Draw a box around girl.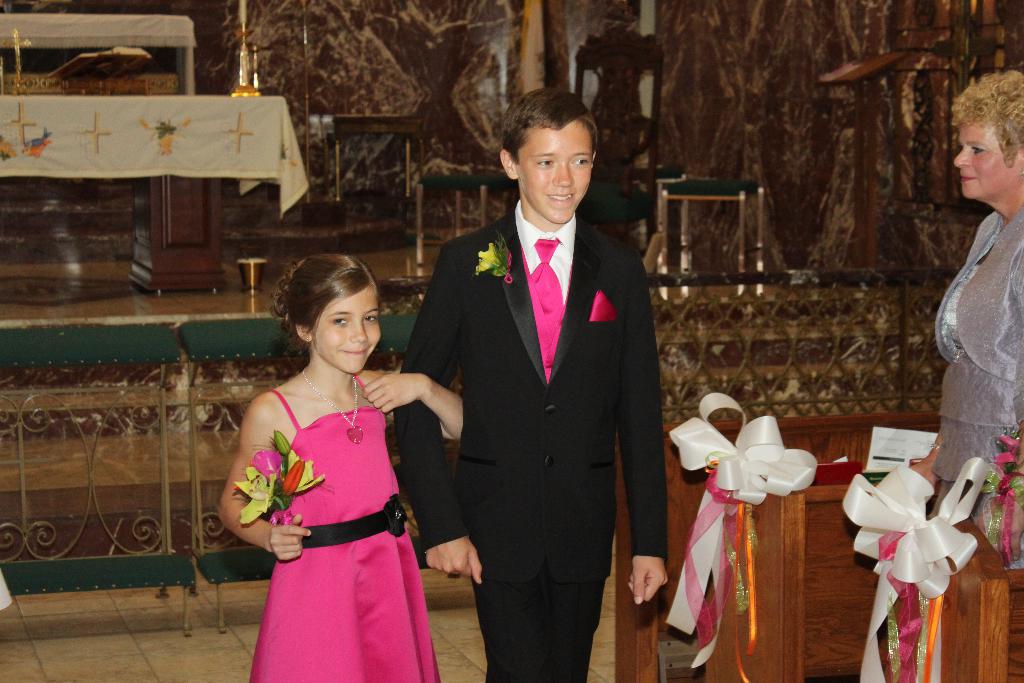
(left=214, top=252, right=462, bottom=682).
